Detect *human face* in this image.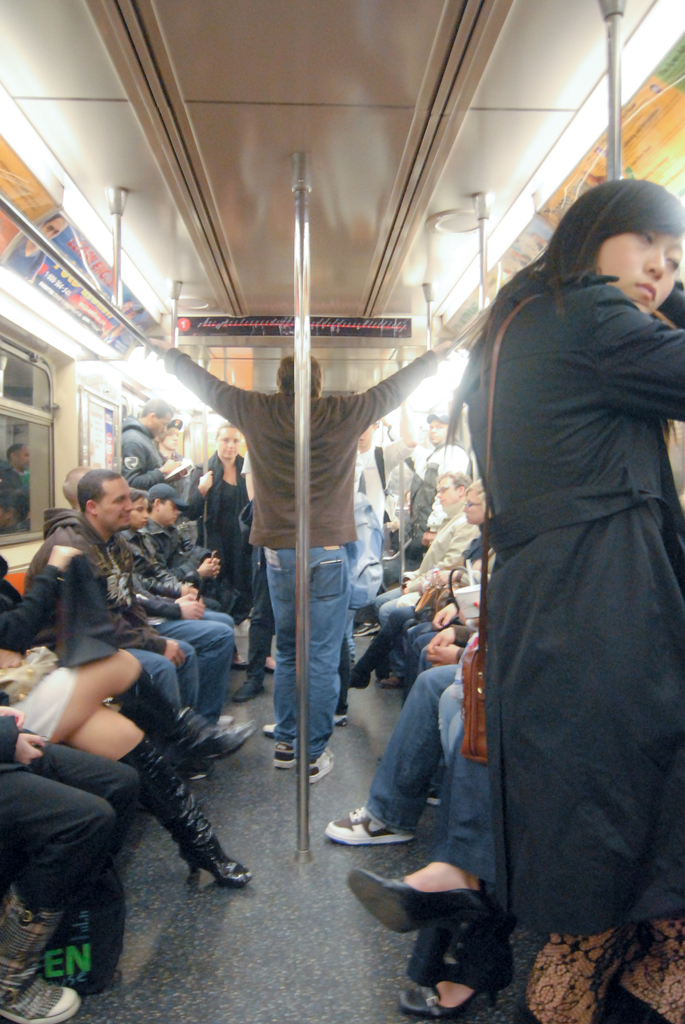
Detection: <box>426,420,446,442</box>.
